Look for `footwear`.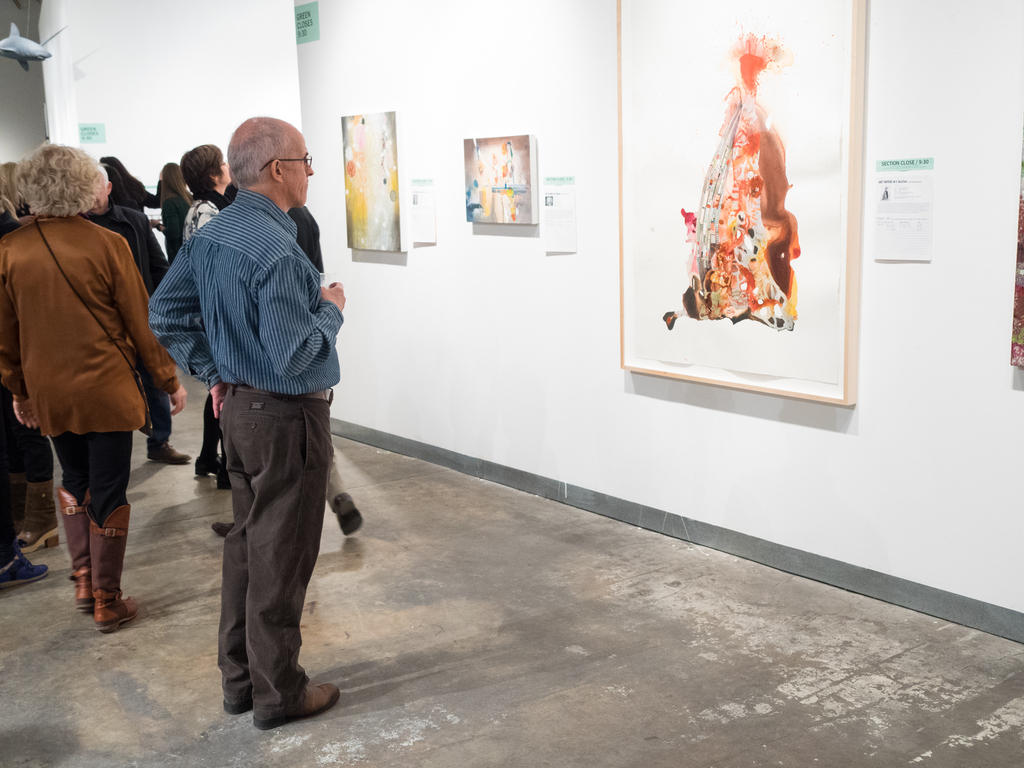
Found: 193,452,222,477.
